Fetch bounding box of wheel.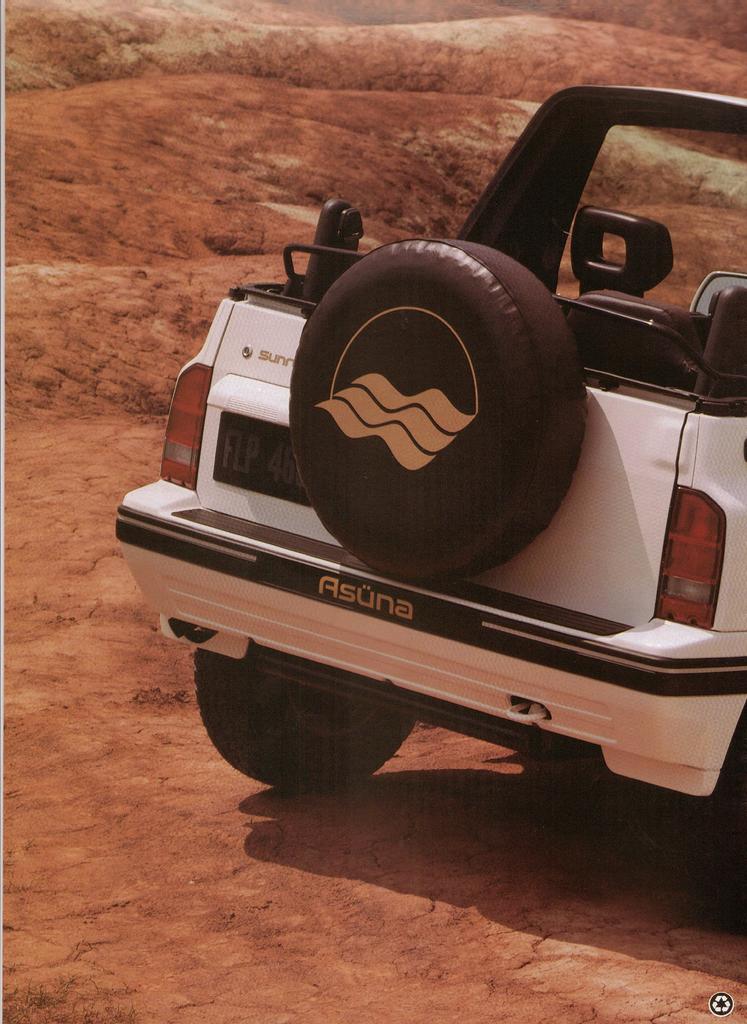
Bbox: 685 722 746 913.
